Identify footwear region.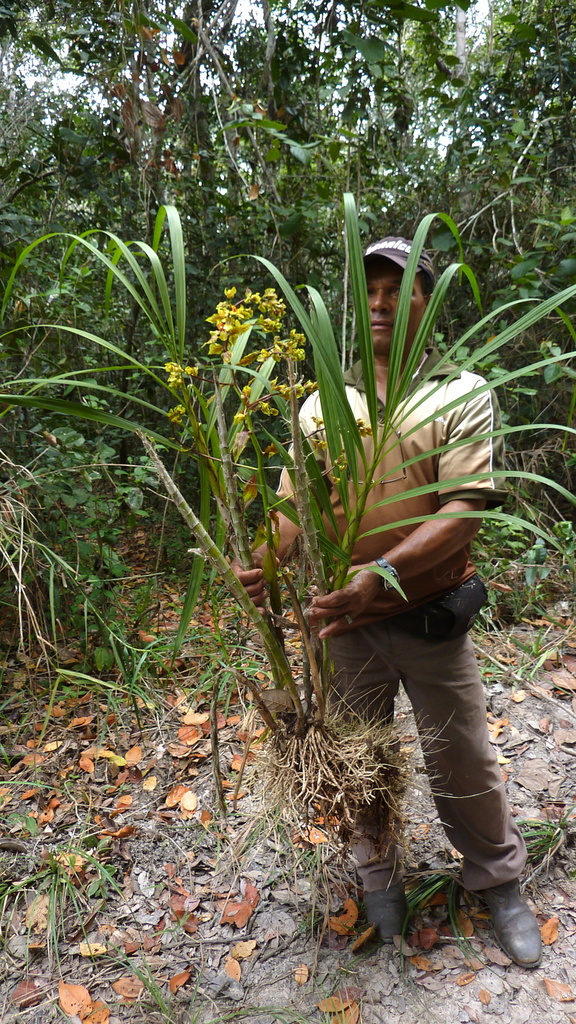
Region: [475, 880, 543, 970].
